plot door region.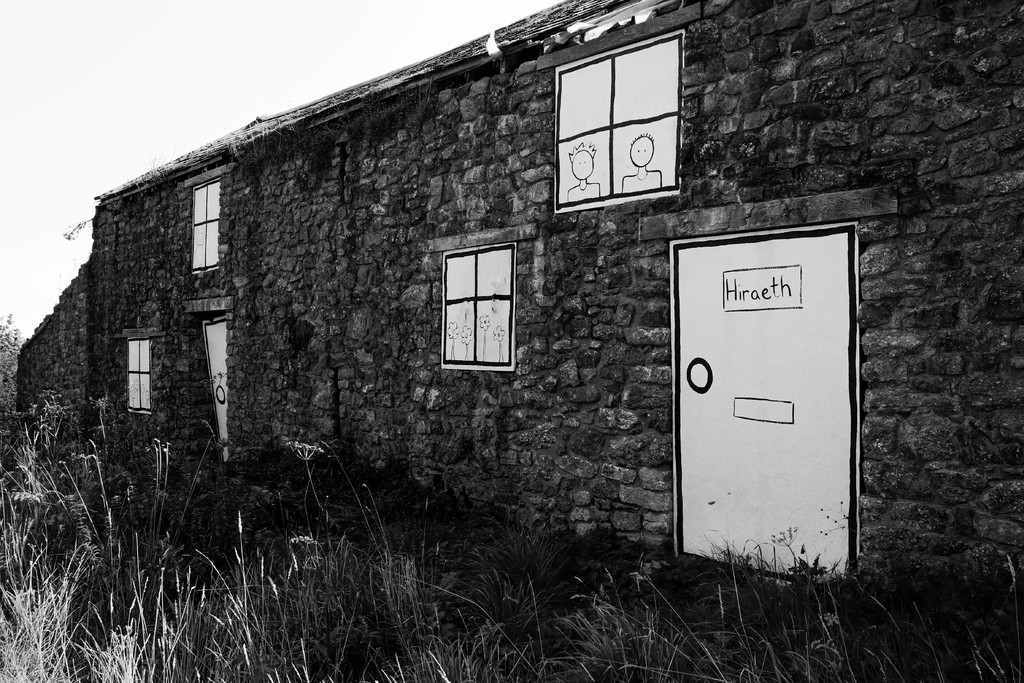
Plotted at box(658, 236, 859, 578).
